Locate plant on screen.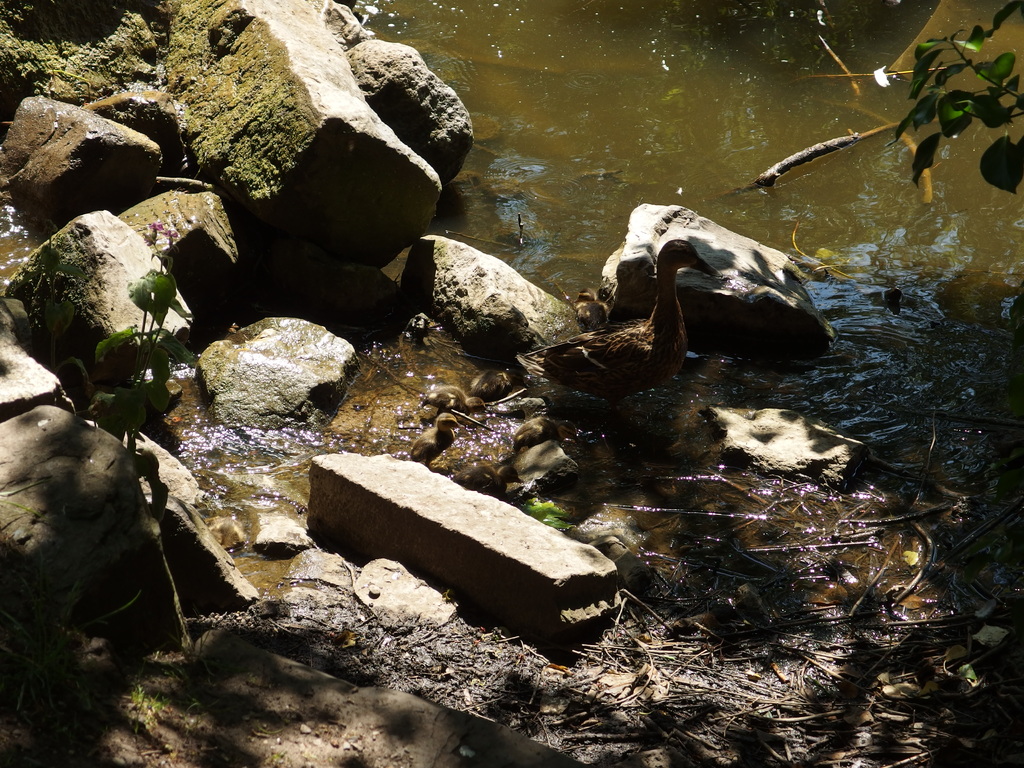
On screen at Rect(888, 4, 1023, 196).
